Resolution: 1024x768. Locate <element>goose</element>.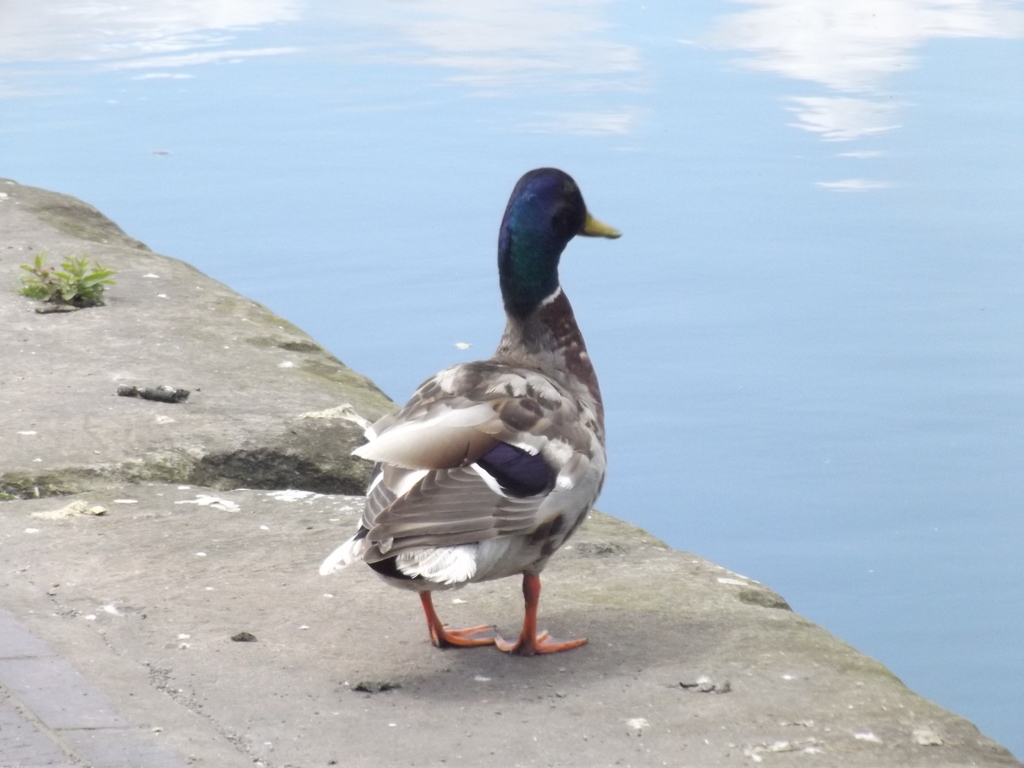
l=333, t=141, r=630, b=677.
